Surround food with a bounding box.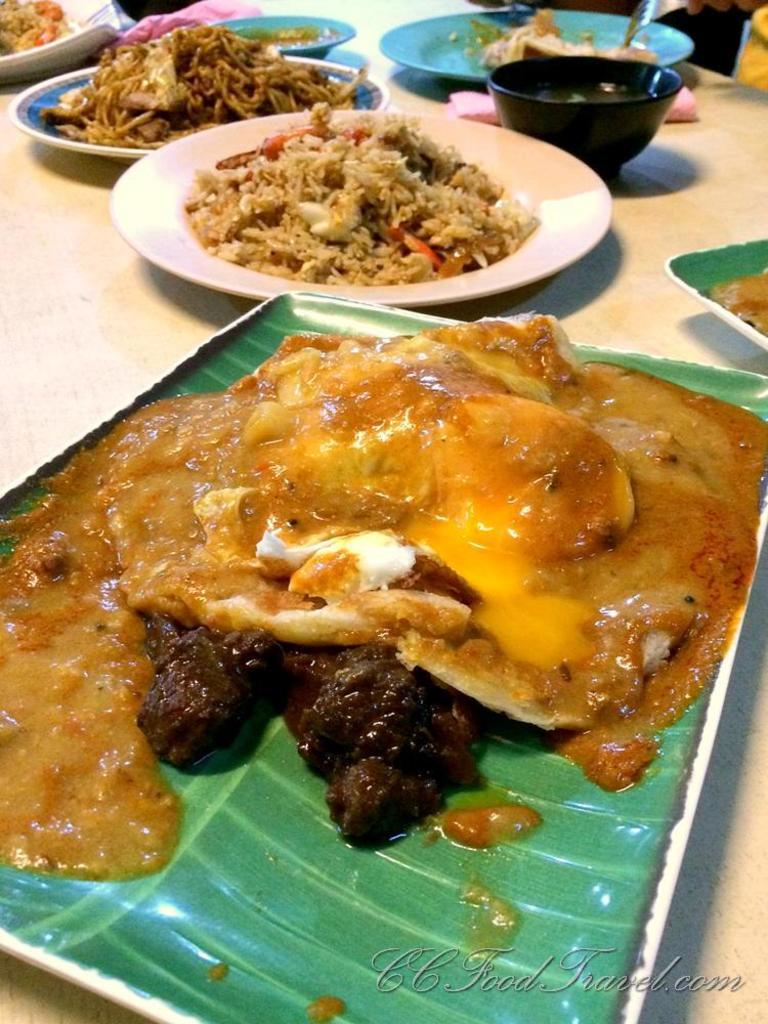
left=0, top=0, right=74, bottom=61.
